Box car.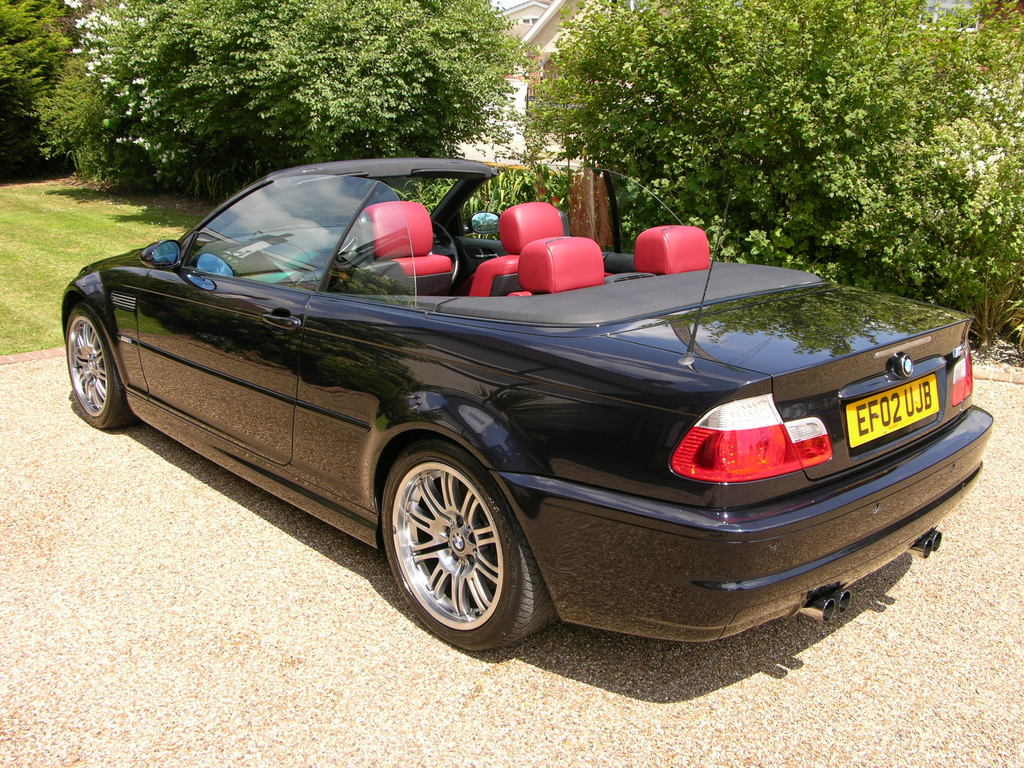
(x1=76, y1=185, x2=988, y2=664).
